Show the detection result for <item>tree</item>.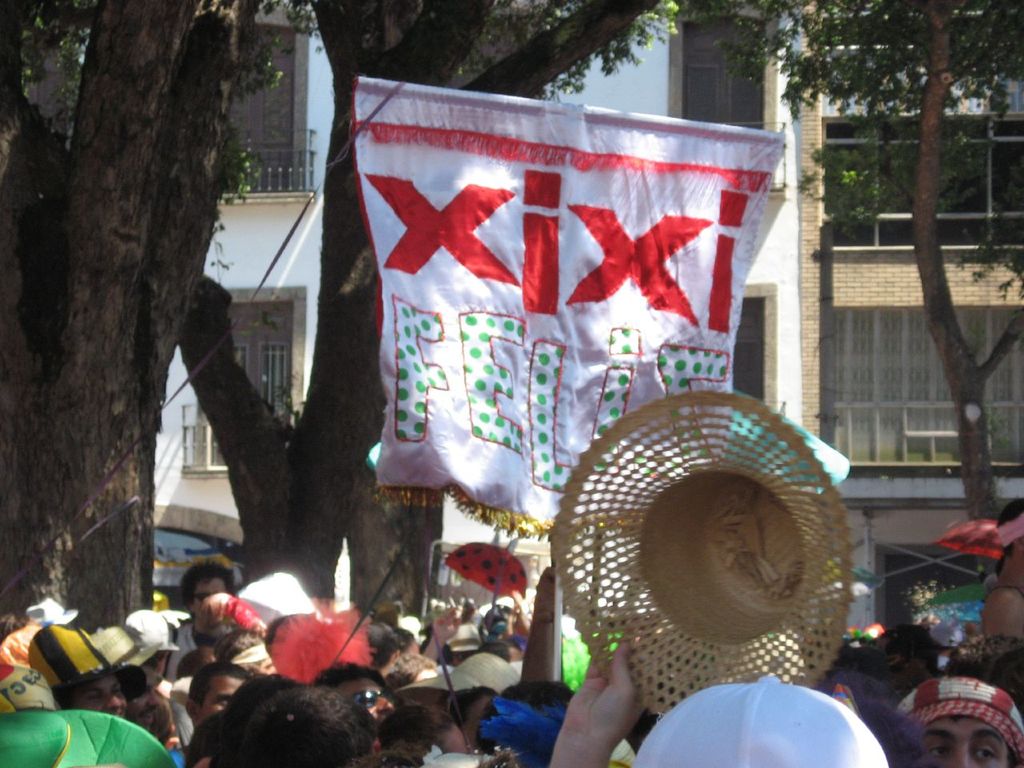
(left=714, top=0, right=1023, bottom=536).
